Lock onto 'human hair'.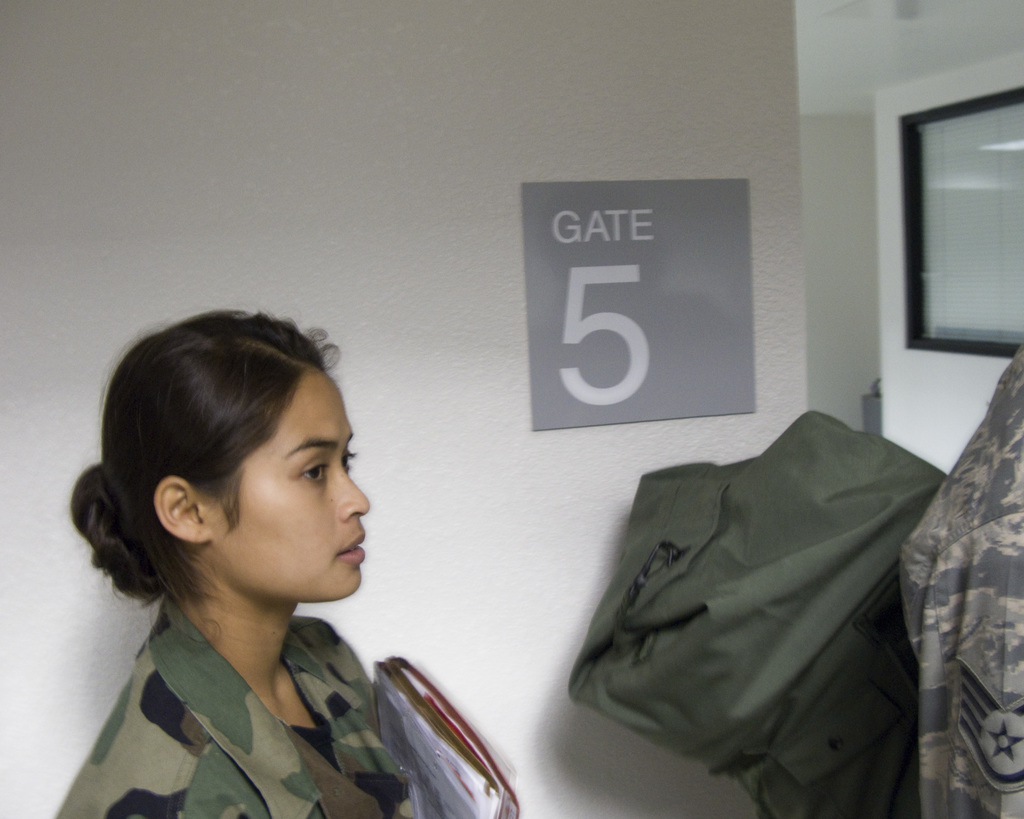
Locked: [86, 300, 370, 628].
